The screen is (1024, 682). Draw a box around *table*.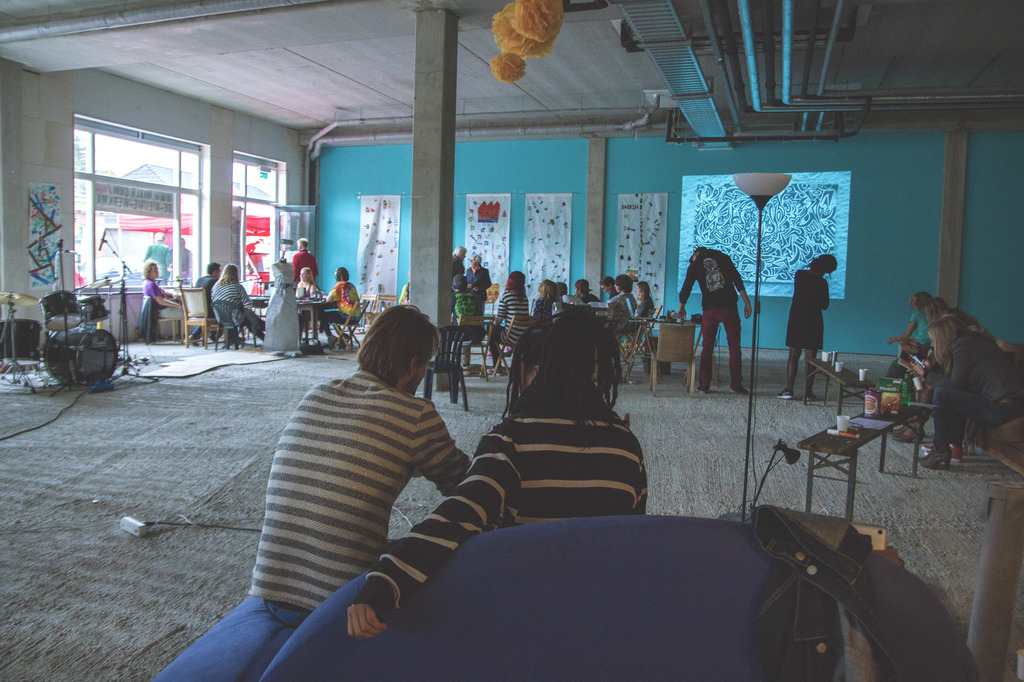
[x1=799, y1=399, x2=925, y2=519].
